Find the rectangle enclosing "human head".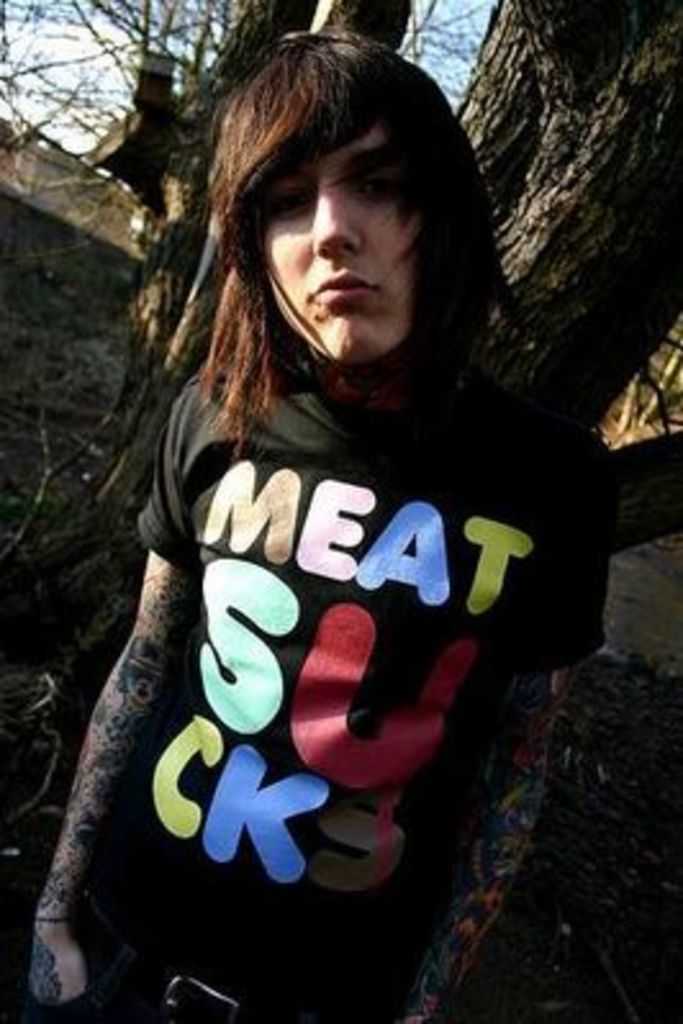
190/26/467/377.
